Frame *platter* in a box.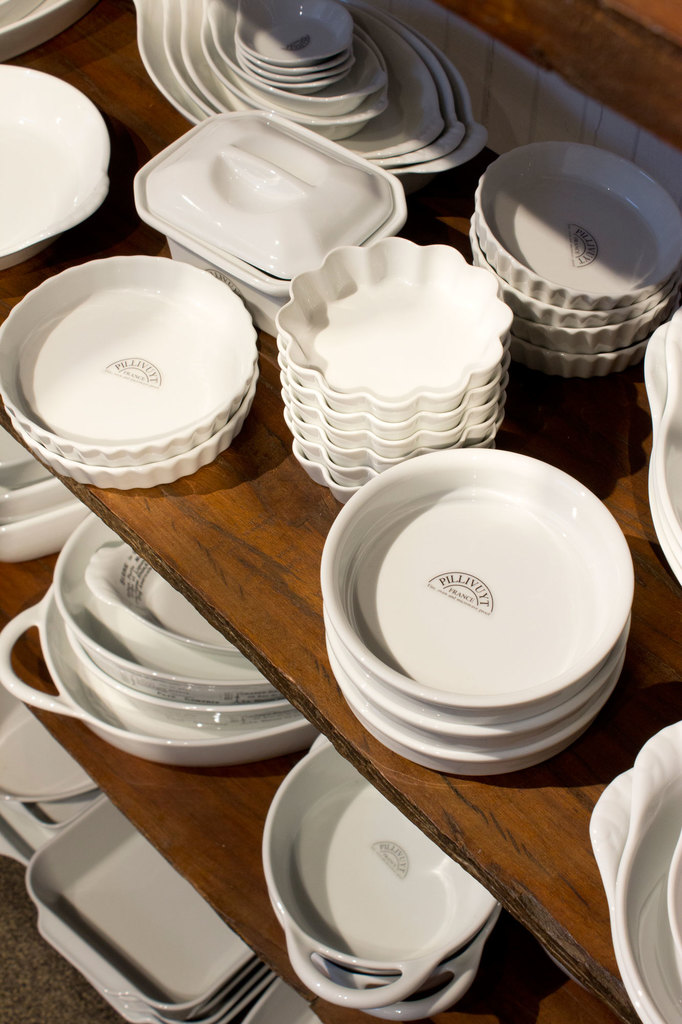
(x1=1, y1=376, x2=258, y2=490).
